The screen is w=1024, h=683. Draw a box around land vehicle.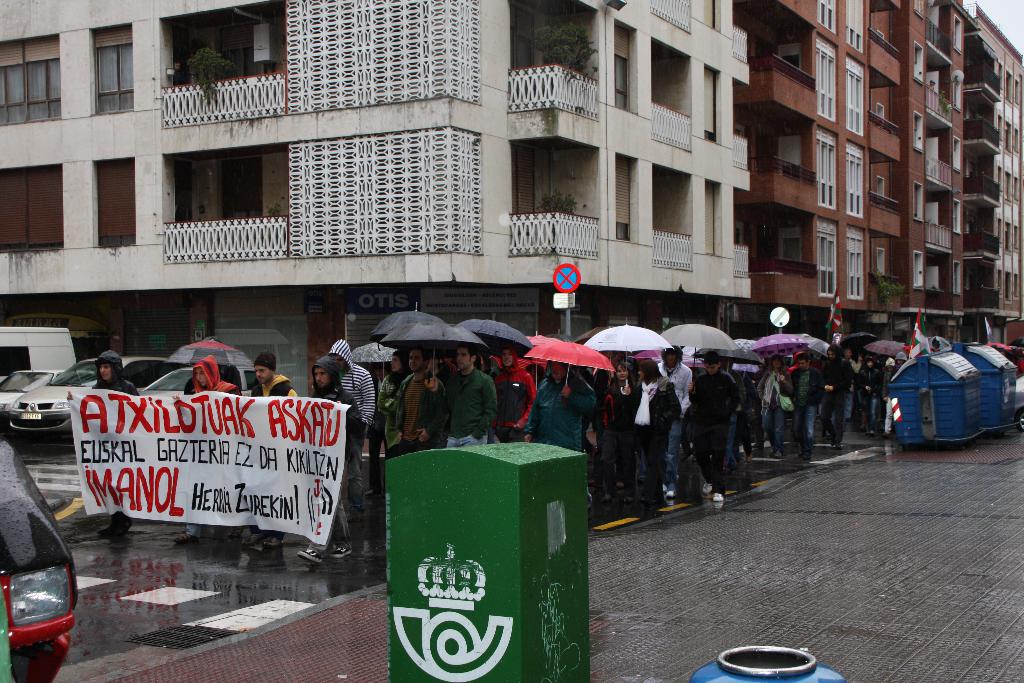
(0,329,76,378).
